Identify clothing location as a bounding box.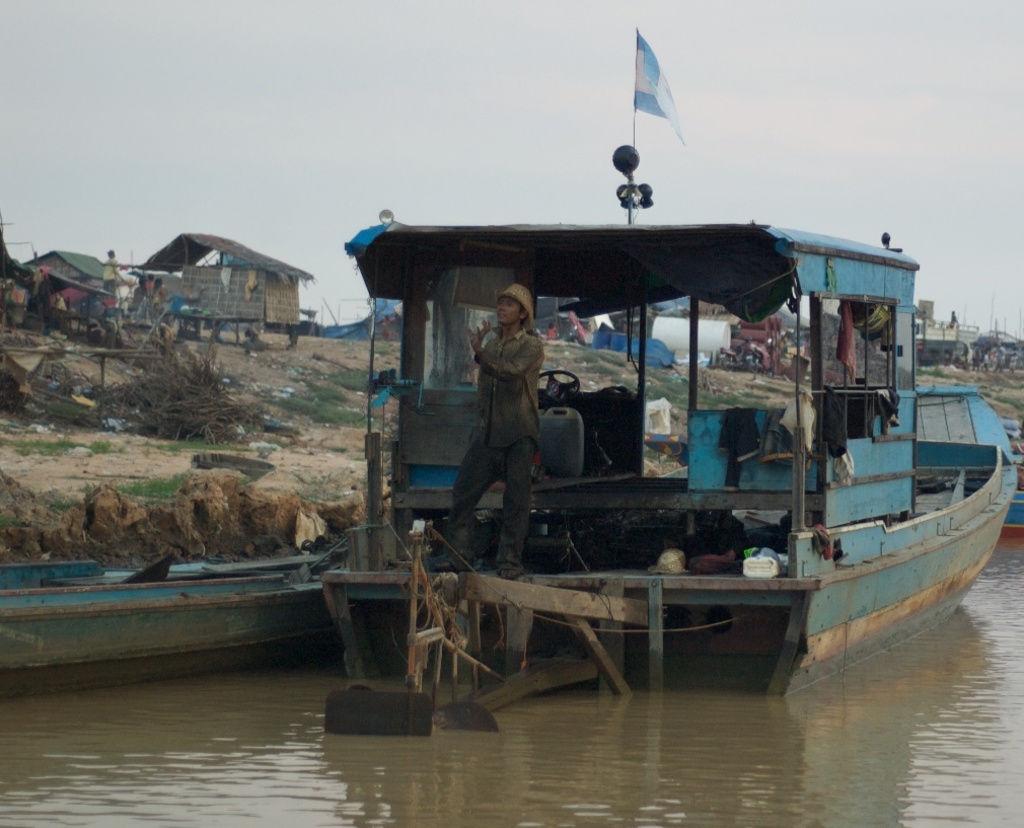
[97, 256, 120, 292].
